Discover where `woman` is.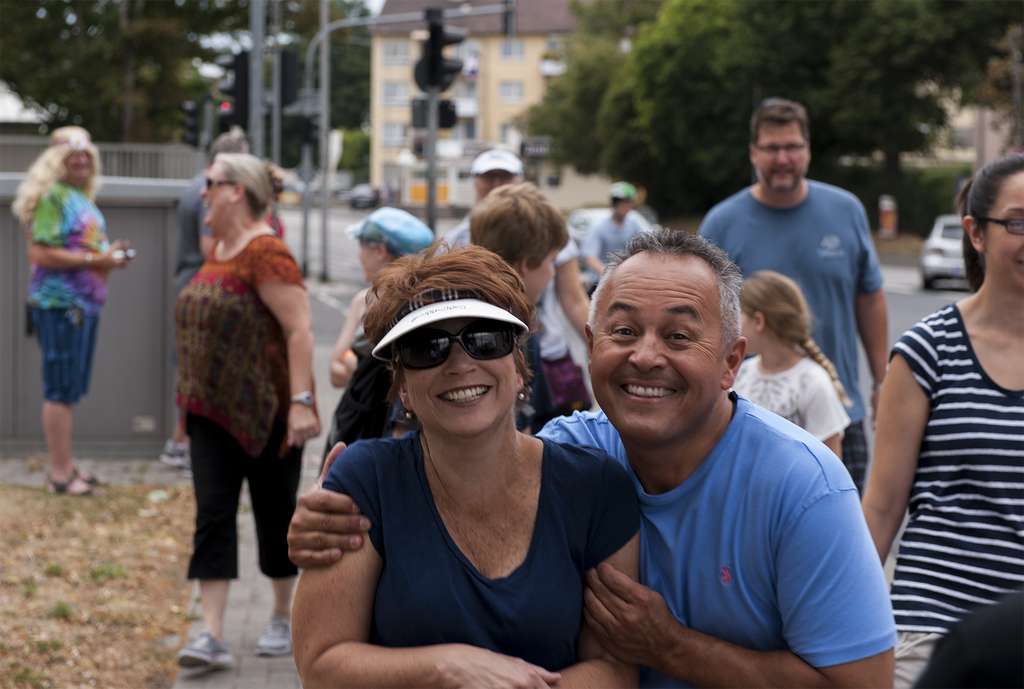
Discovered at l=164, t=154, r=324, b=671.
